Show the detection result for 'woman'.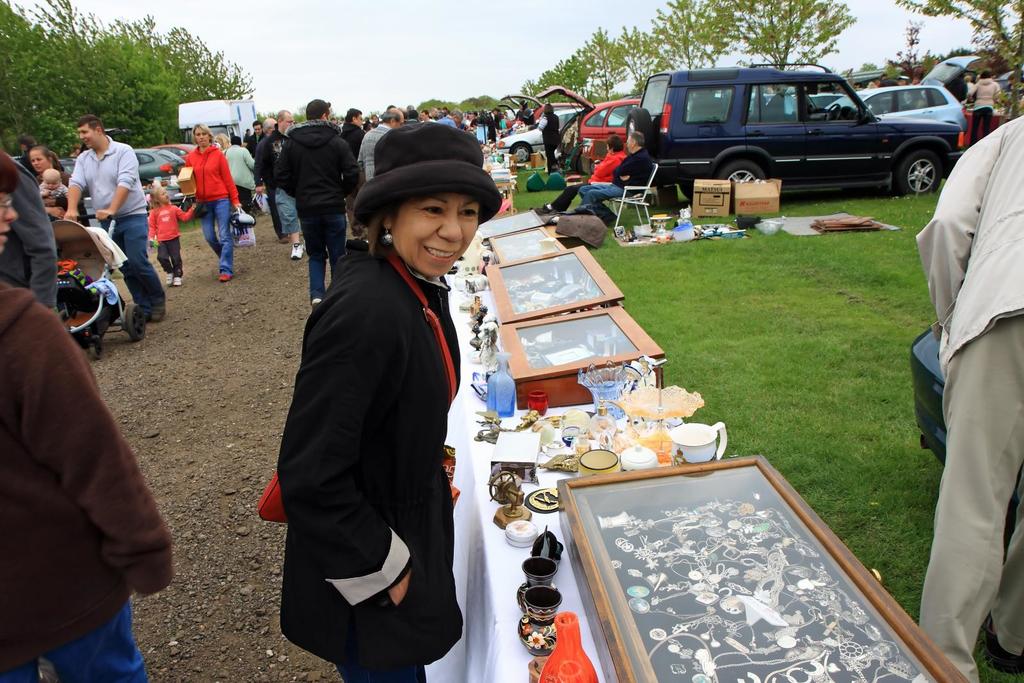
locate(27, 145, 89, 225).
